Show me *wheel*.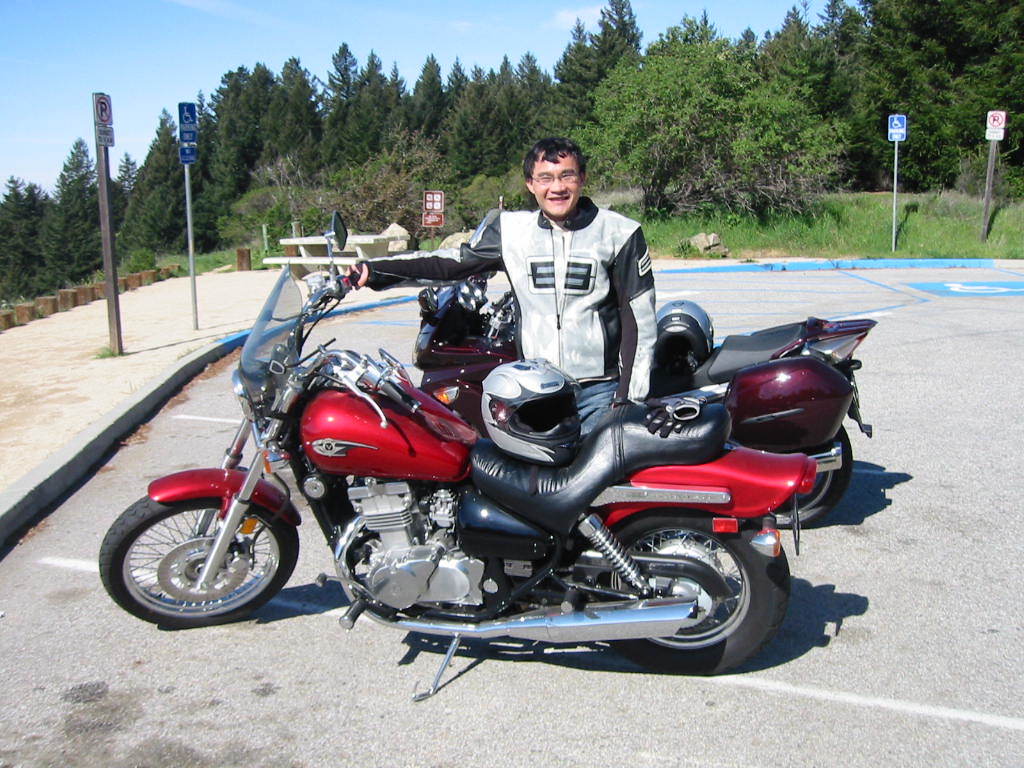
*wheel* is here: (left=767, top=426, right=857, bottom=523).
